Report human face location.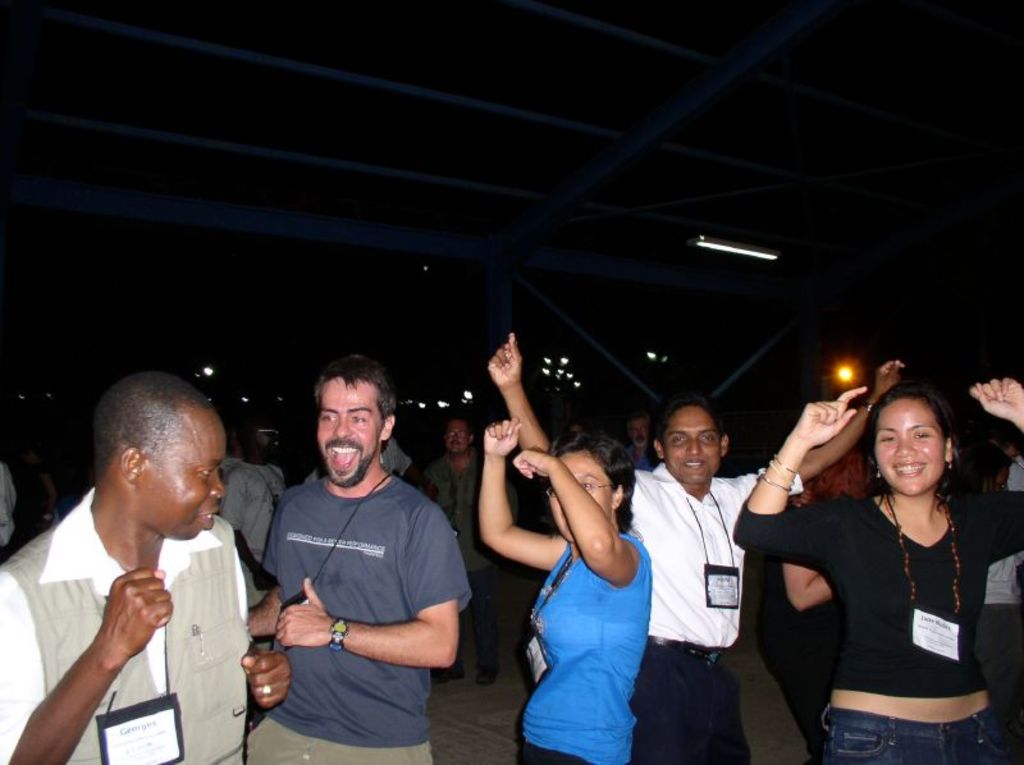
Report: [left=317, top=385, right=381, bottom=491].
